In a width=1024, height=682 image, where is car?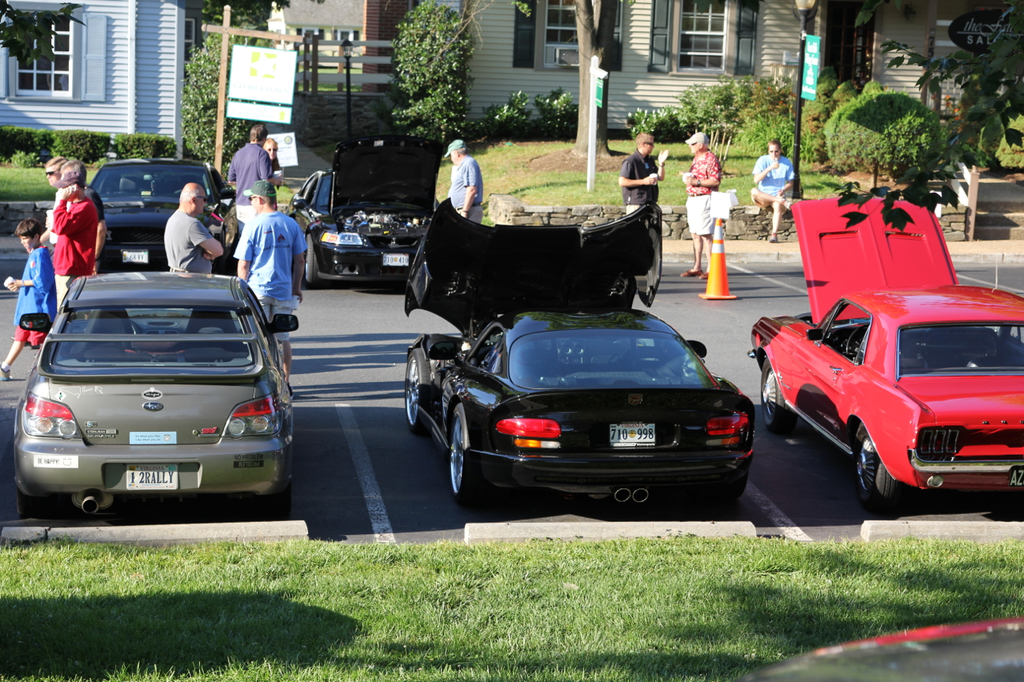
85 160 239 272.
